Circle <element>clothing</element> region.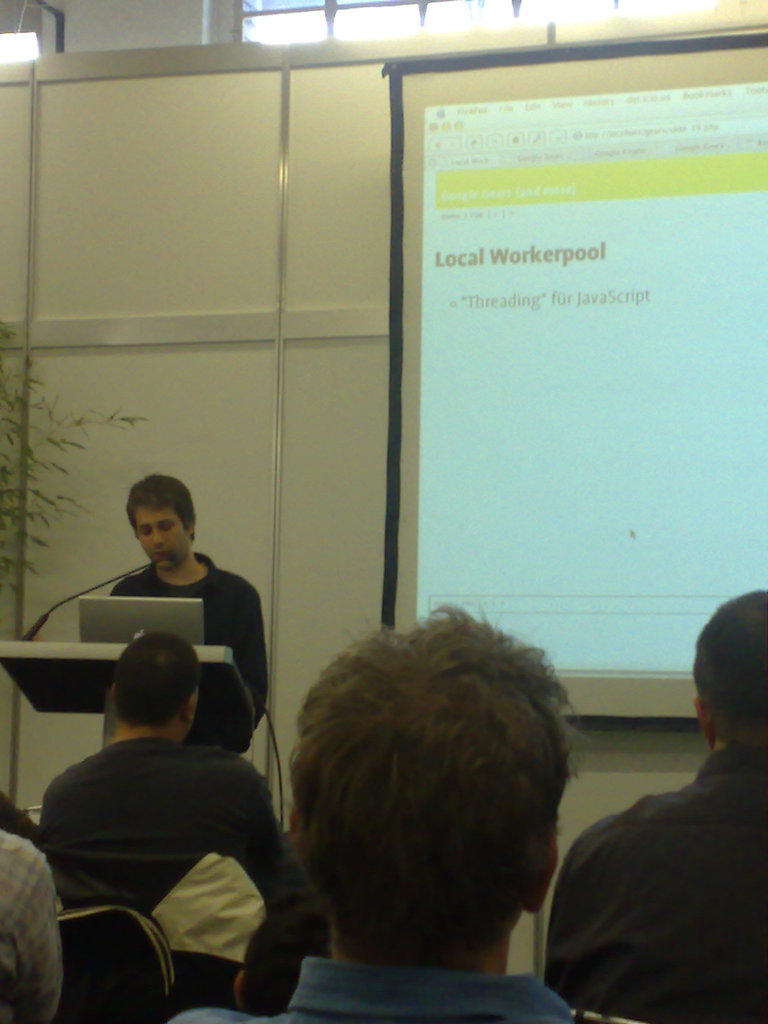
Region: box=[0, 830, 68, 1021].
